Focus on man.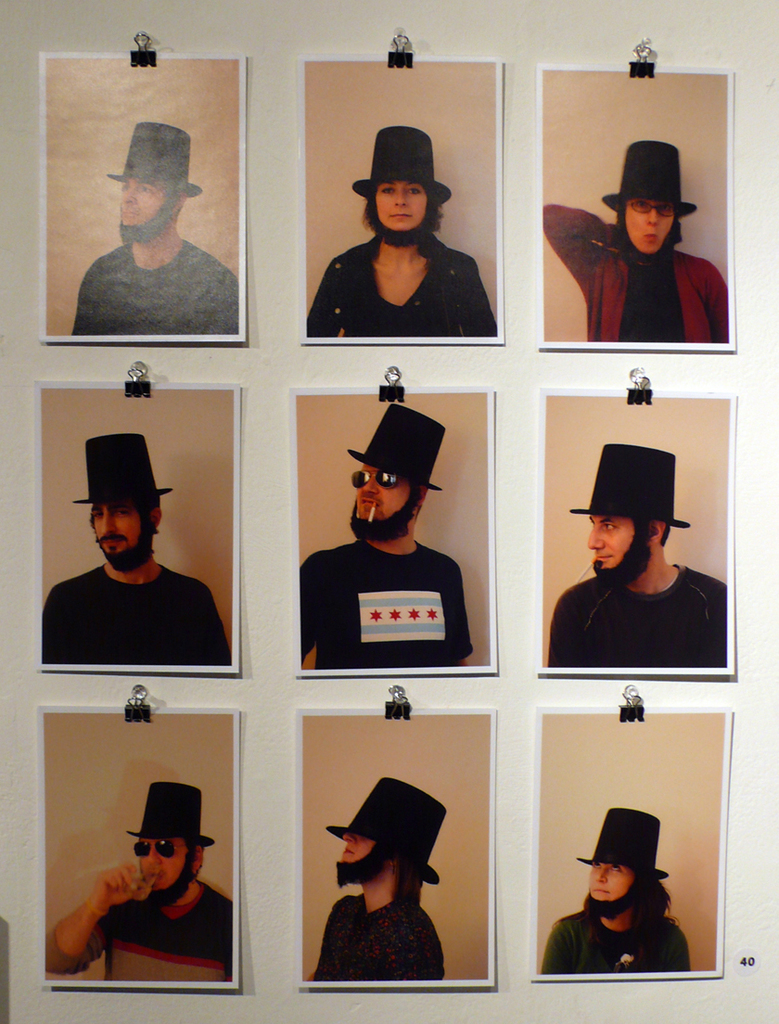
Focused at 296, 778, 434, 980.
